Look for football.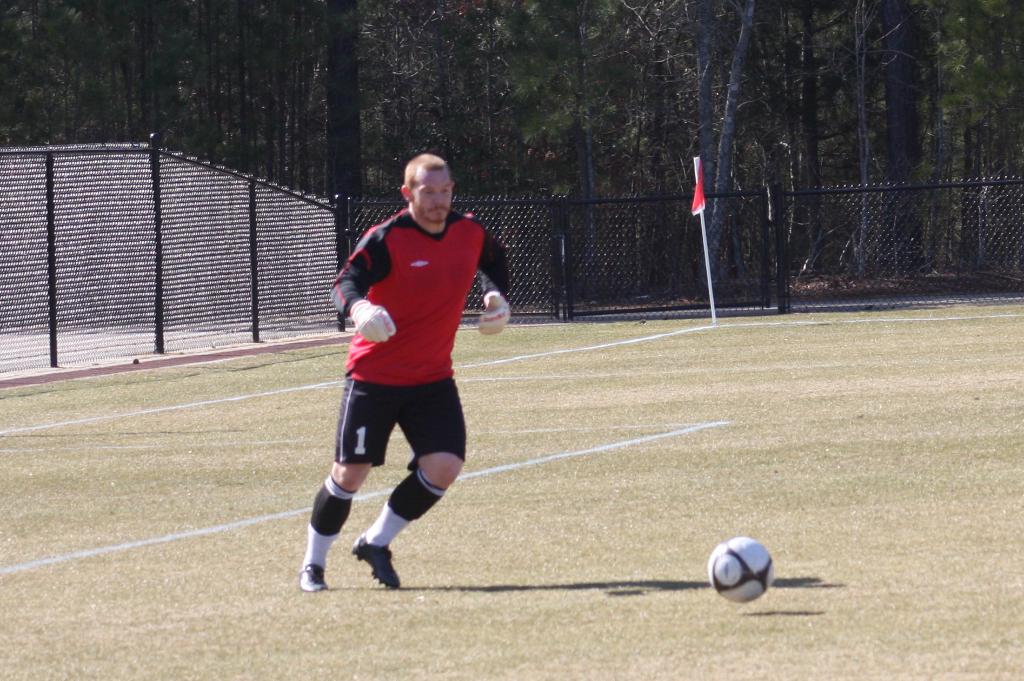
Found: rect(707, 535, 776, 605).
